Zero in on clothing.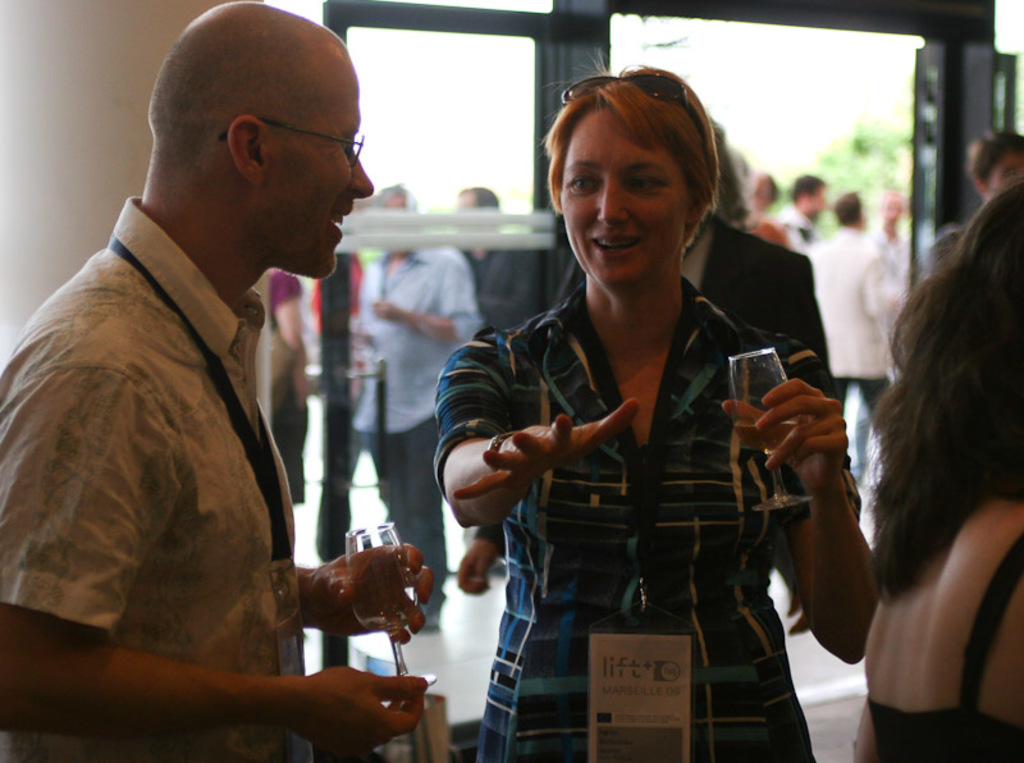
Zeroed in: 266, 337, 310, 508.
